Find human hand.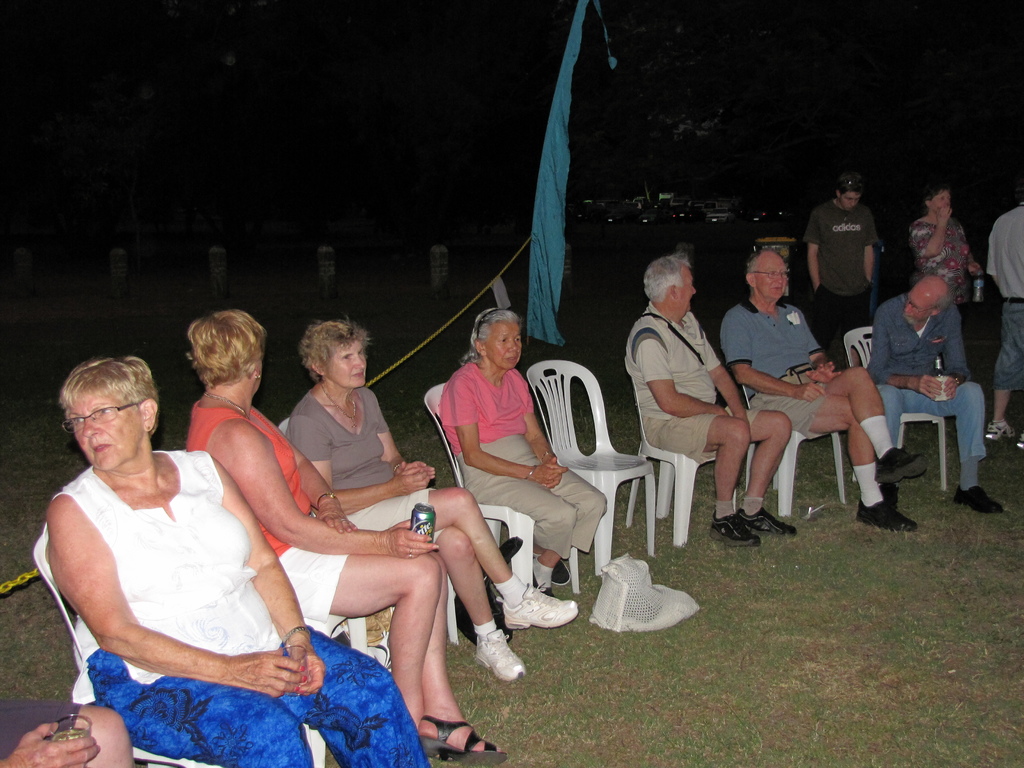
left=13, top=719, right=102, bottom=767.
